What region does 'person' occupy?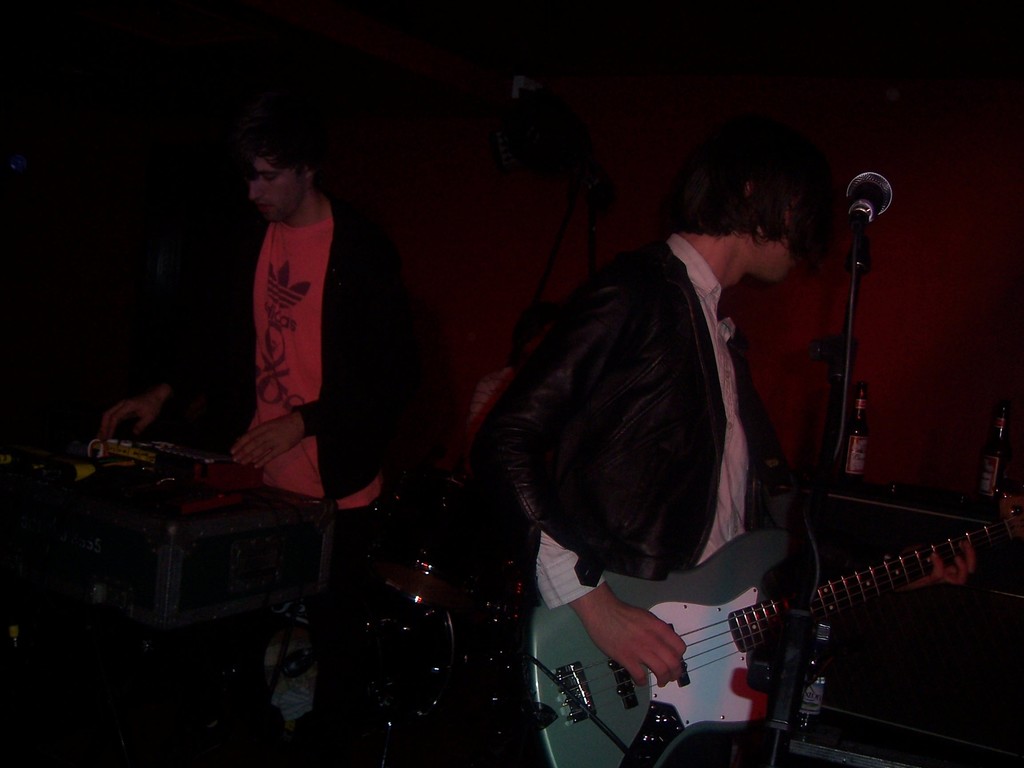
470/121/792/767.
